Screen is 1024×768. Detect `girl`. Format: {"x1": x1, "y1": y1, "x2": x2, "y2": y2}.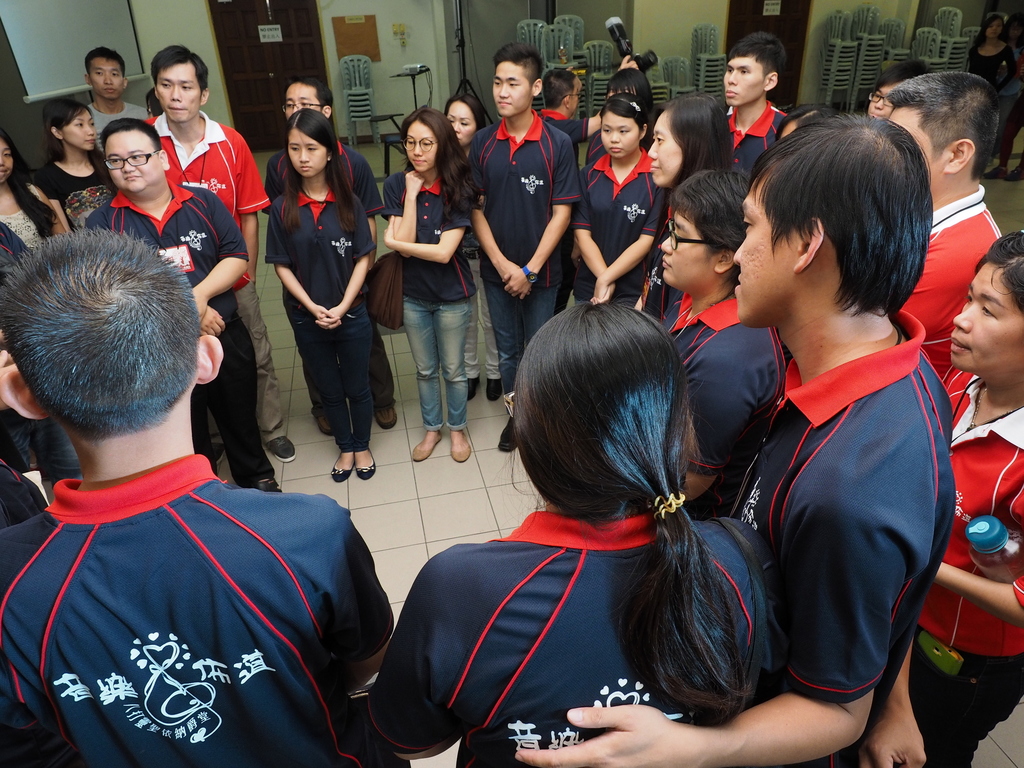
{"x1": 644, "y1": 97, "x2": 731, "y2": 323}.
